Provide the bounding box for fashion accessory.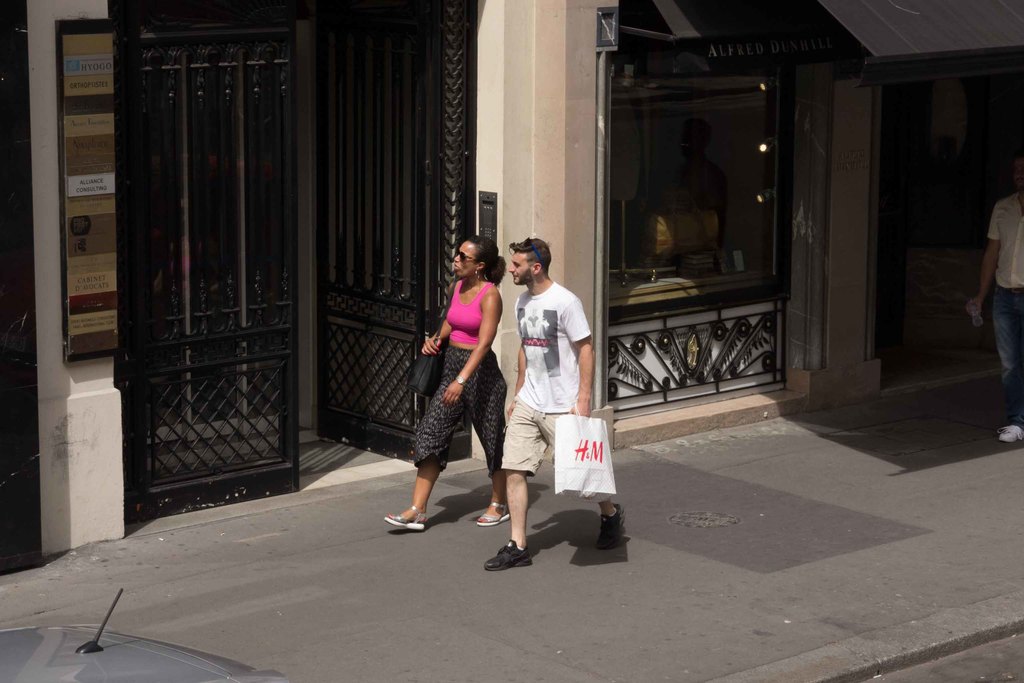
[x1=453, y1=250, x2=473, y2=265].
